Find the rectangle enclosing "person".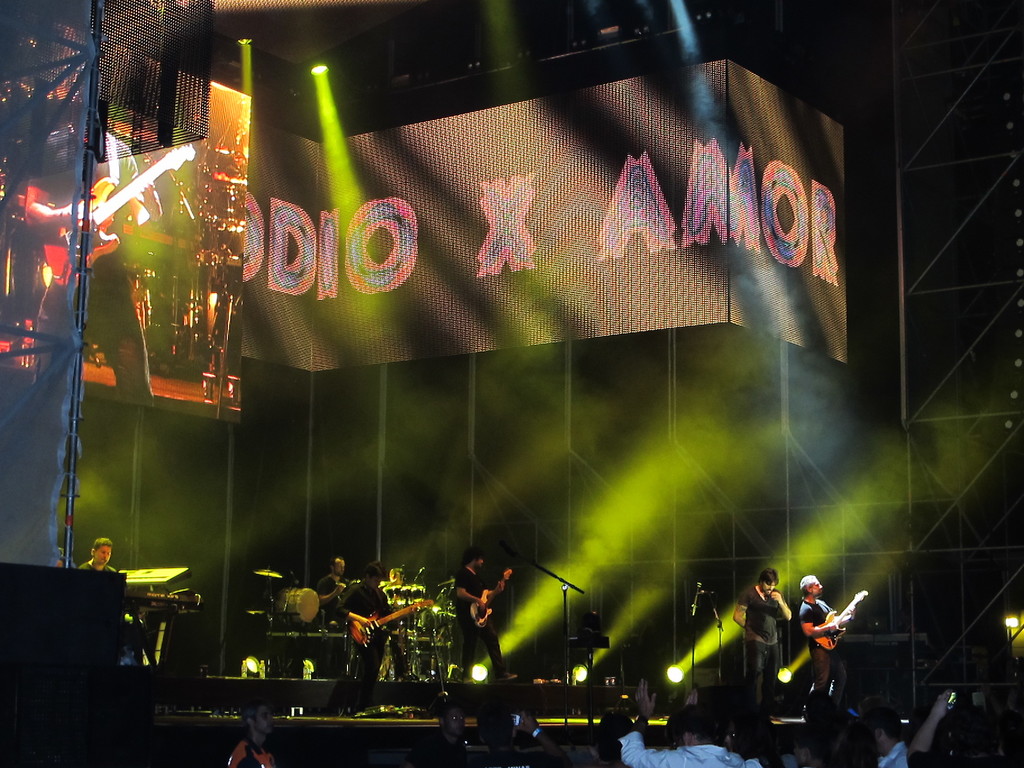
box=[799, 576, 846, 692].
